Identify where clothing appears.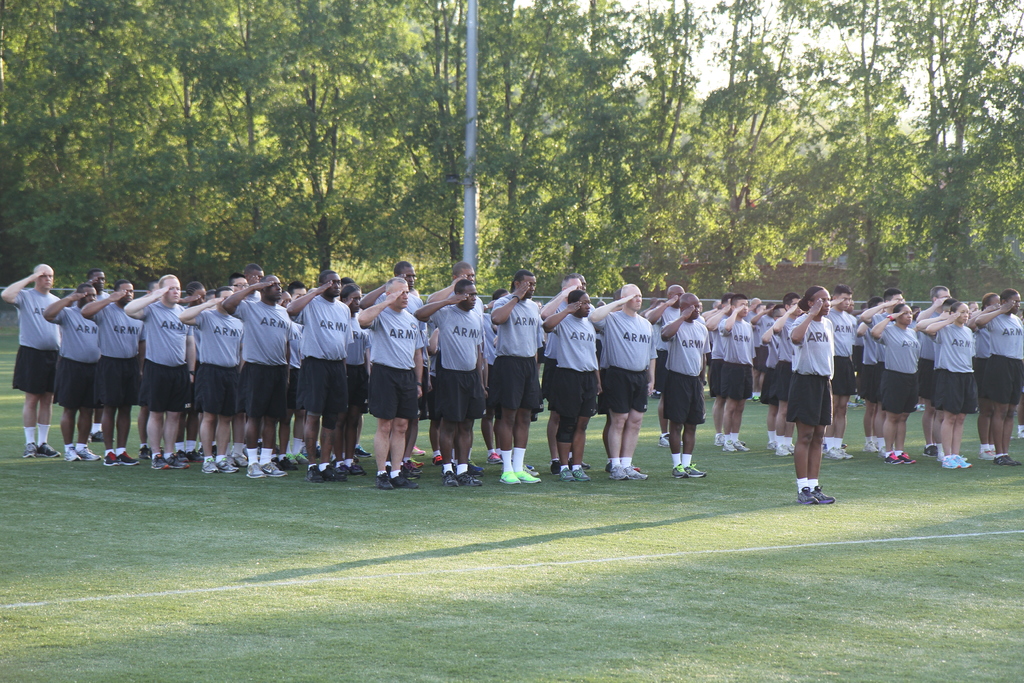
Appears at bbox=[369, 366, 414, 415].
